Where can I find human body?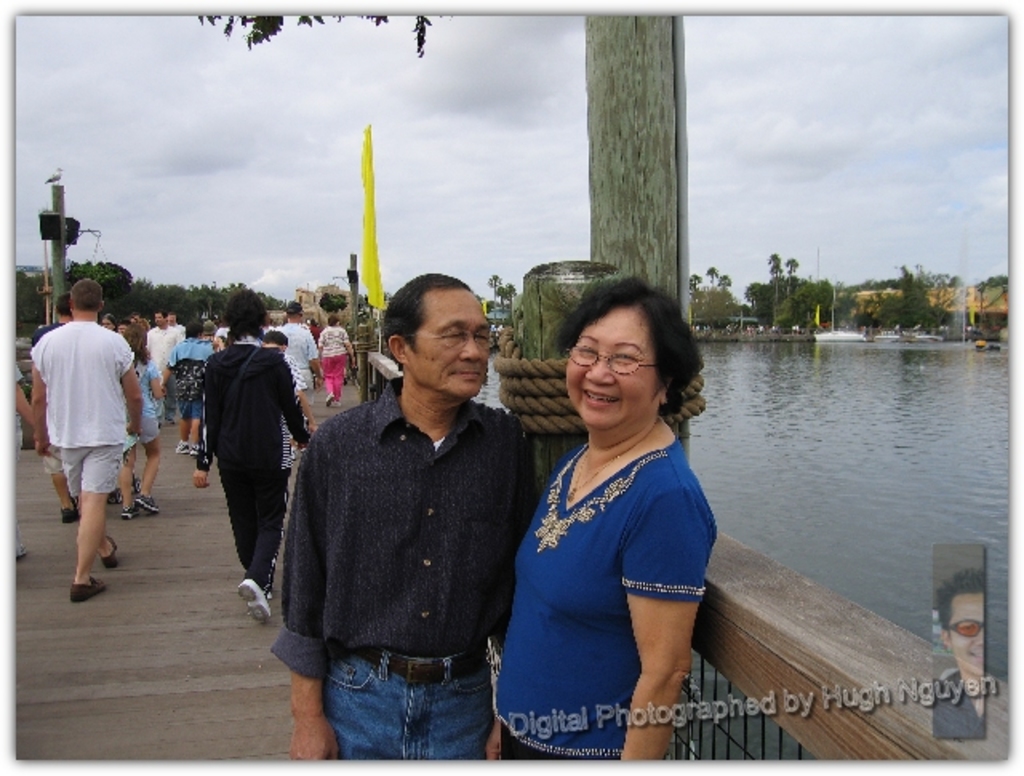
You can find it at <region>267, 275, 542, 762</region>.
